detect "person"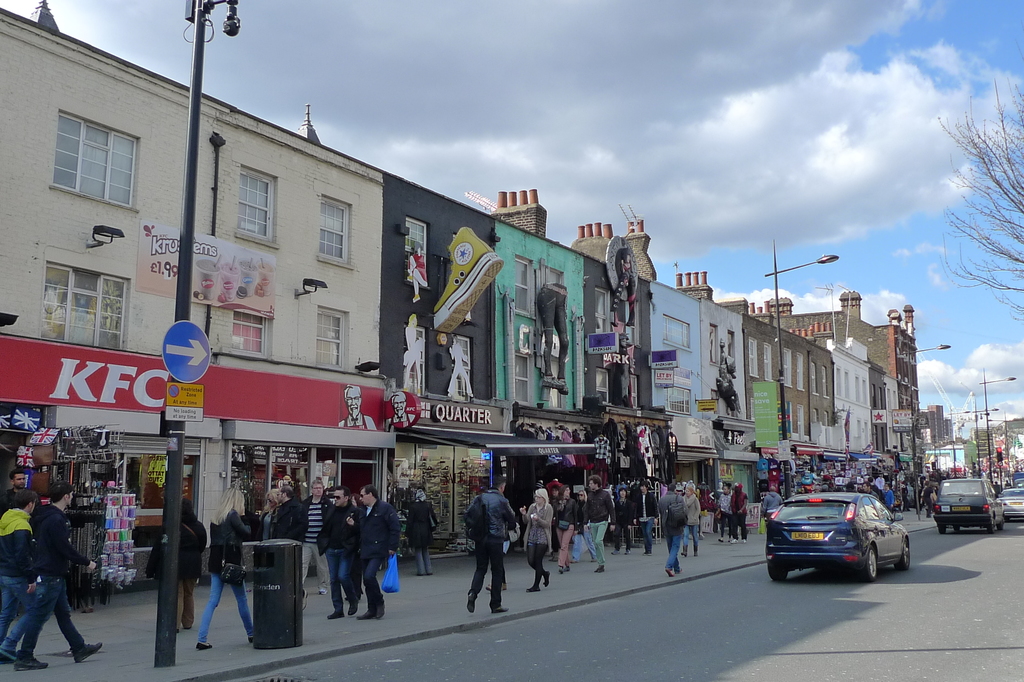
861:481:879:499
